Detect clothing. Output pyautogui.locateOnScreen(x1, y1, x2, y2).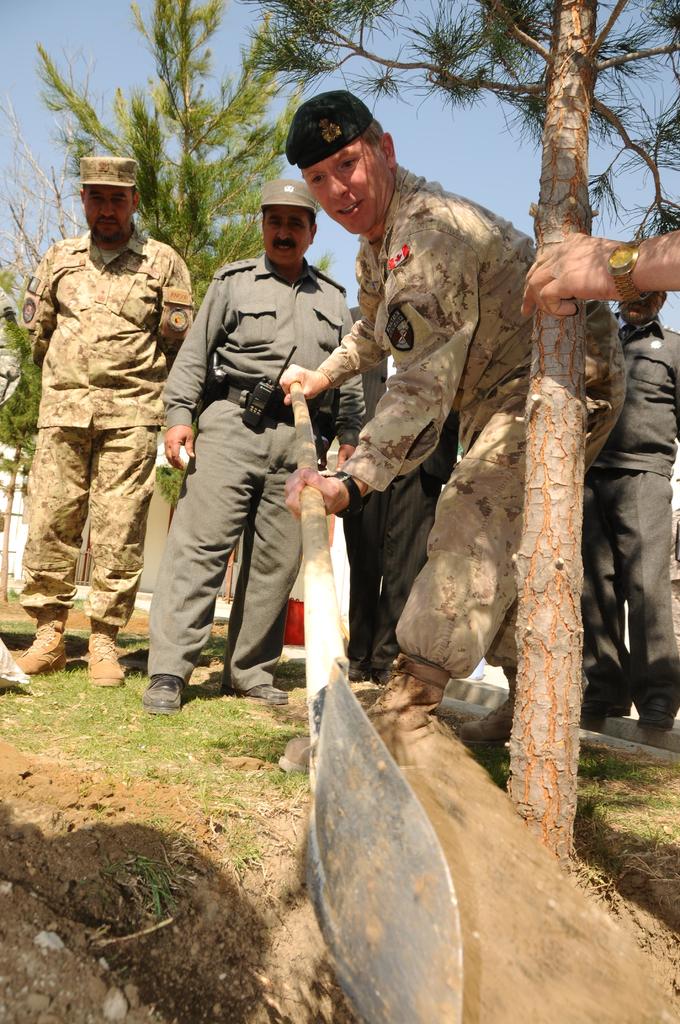
pyautogui.locateOnScreen(149, 179, 371, 678).
